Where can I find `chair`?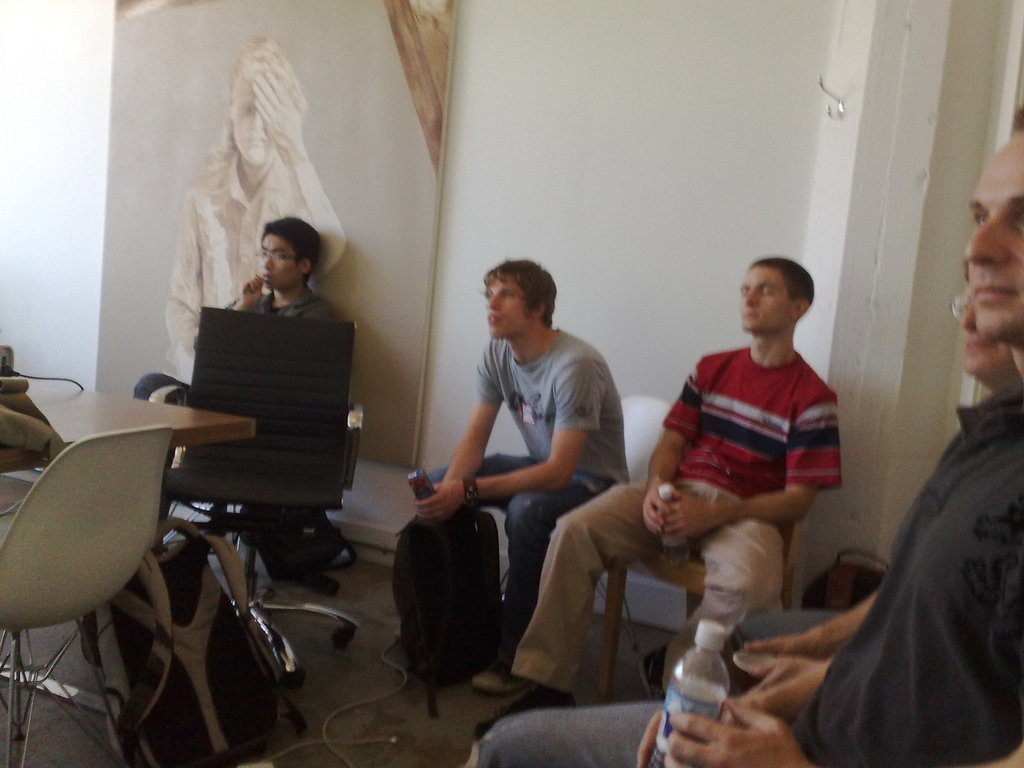
You can find it at 0:420:172:767.
